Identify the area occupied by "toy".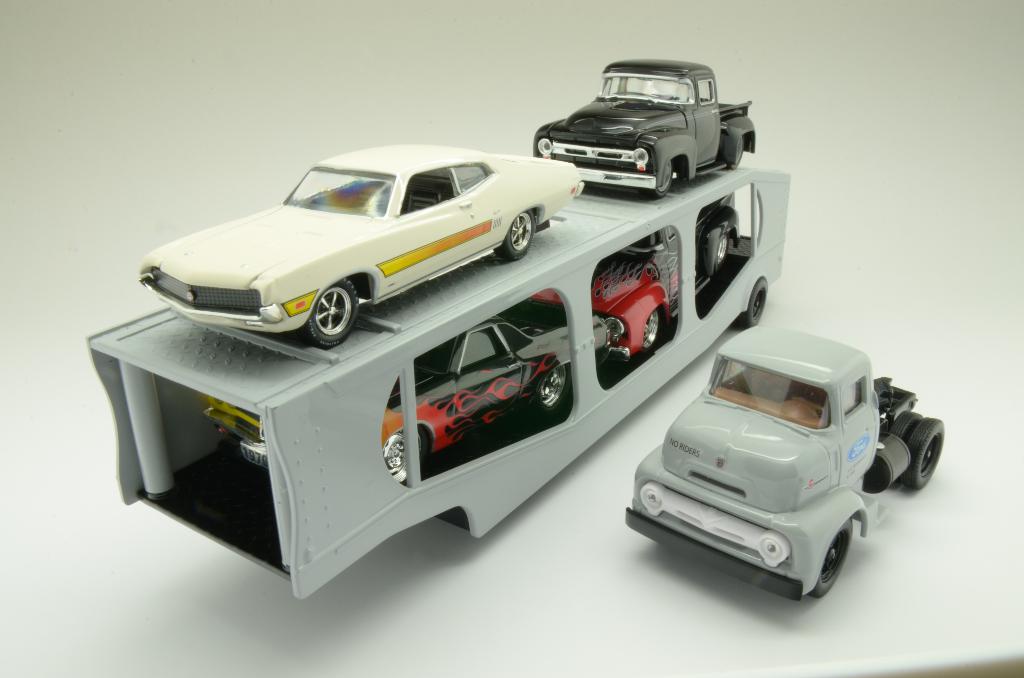
Area: bbox=(197, 300, 625, 494).
